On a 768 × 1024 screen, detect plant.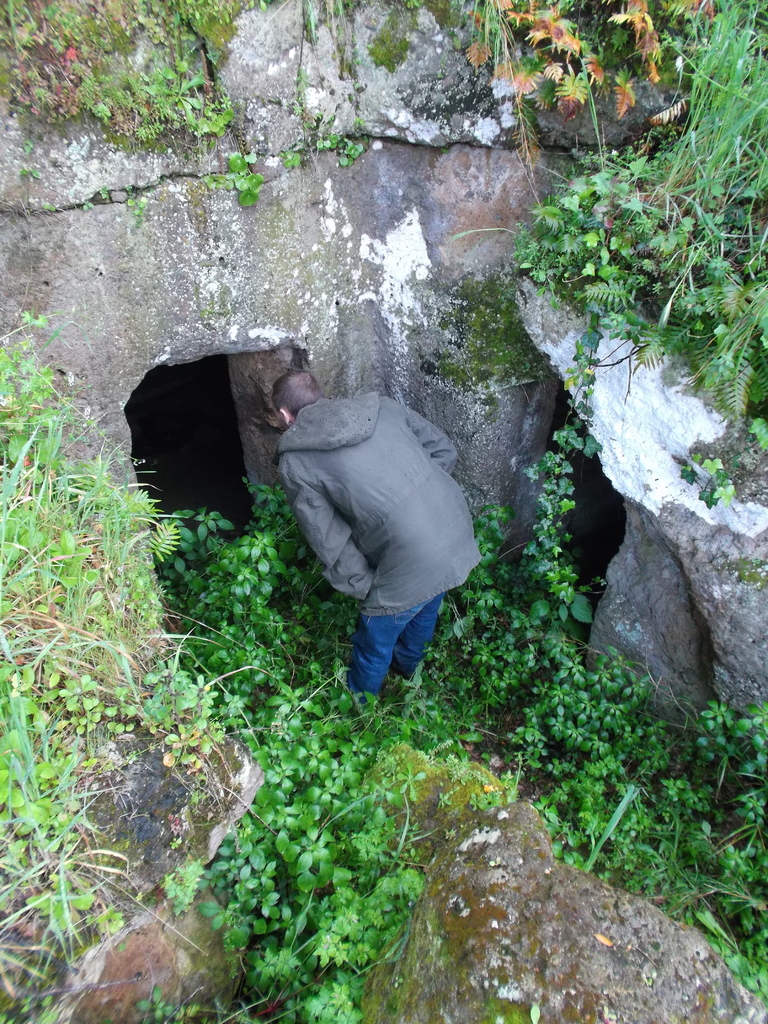
detection(292, 0, 439, 66).
